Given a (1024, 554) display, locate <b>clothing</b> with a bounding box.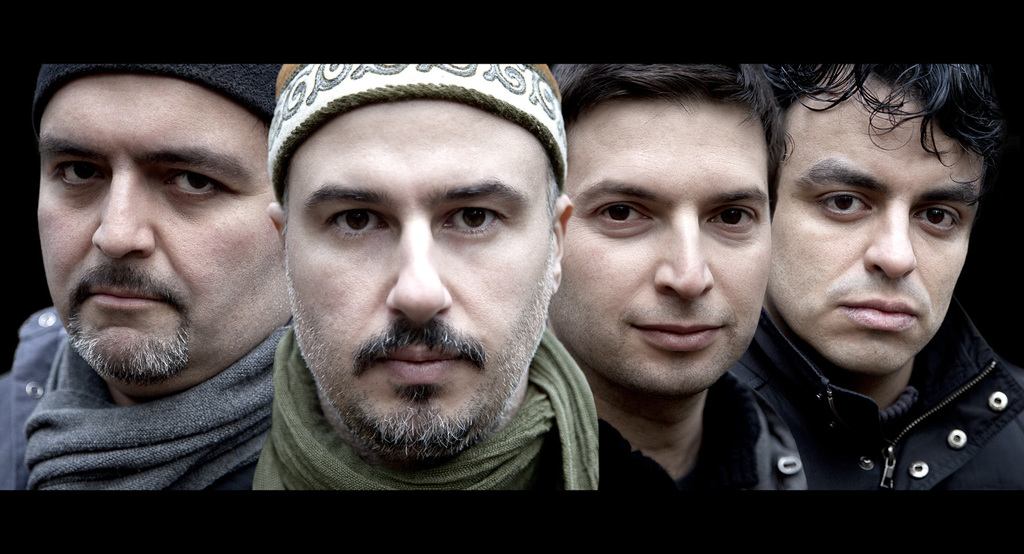
Located: left=598, top=372, right=815, bottom=501.
